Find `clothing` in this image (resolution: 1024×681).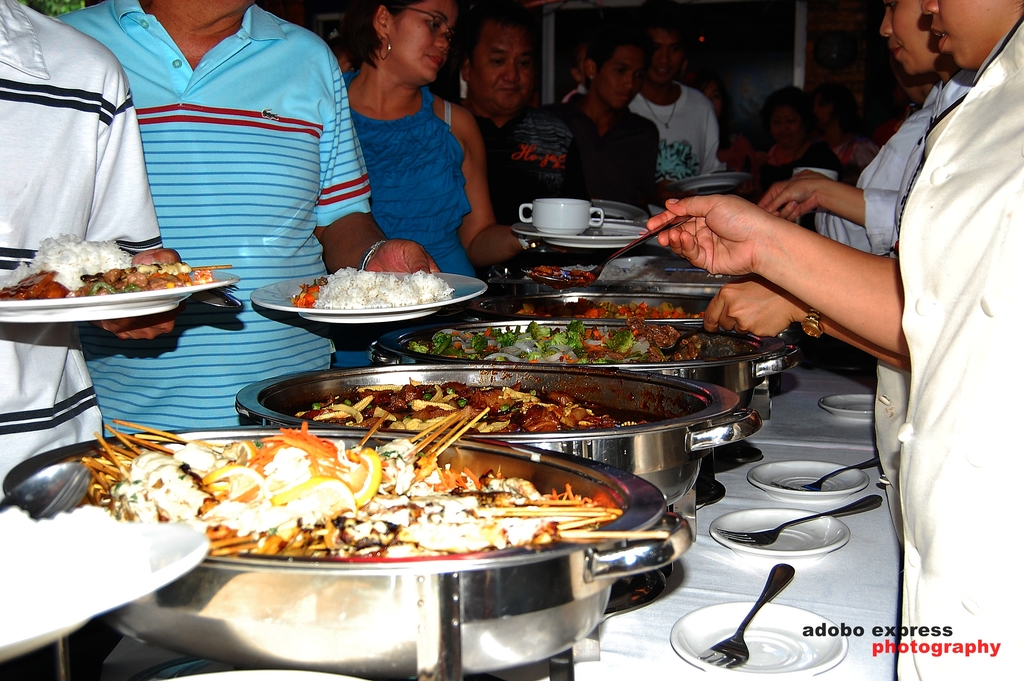
box(629, 82, 730, 186).
